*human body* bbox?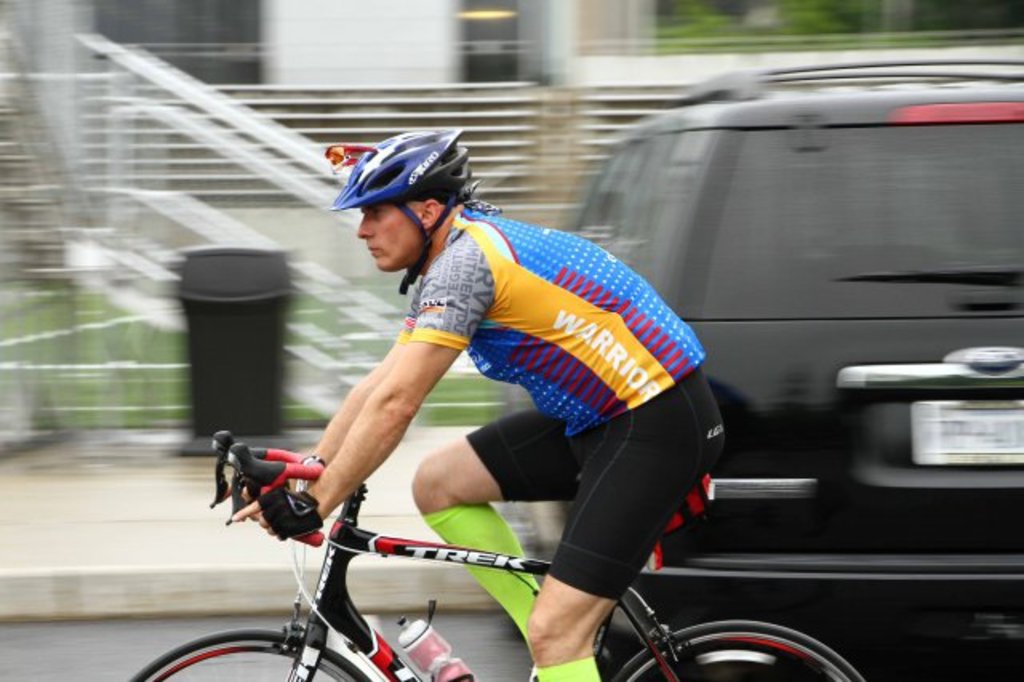
330 118 730 679
